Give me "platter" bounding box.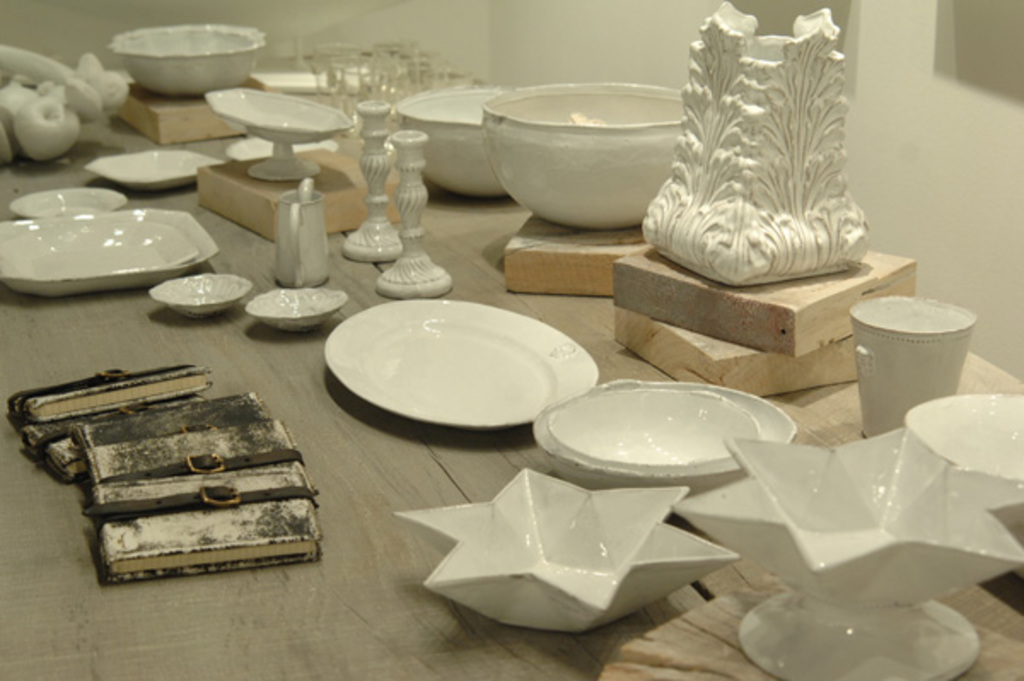
rect(227, 137, 336, 160).
